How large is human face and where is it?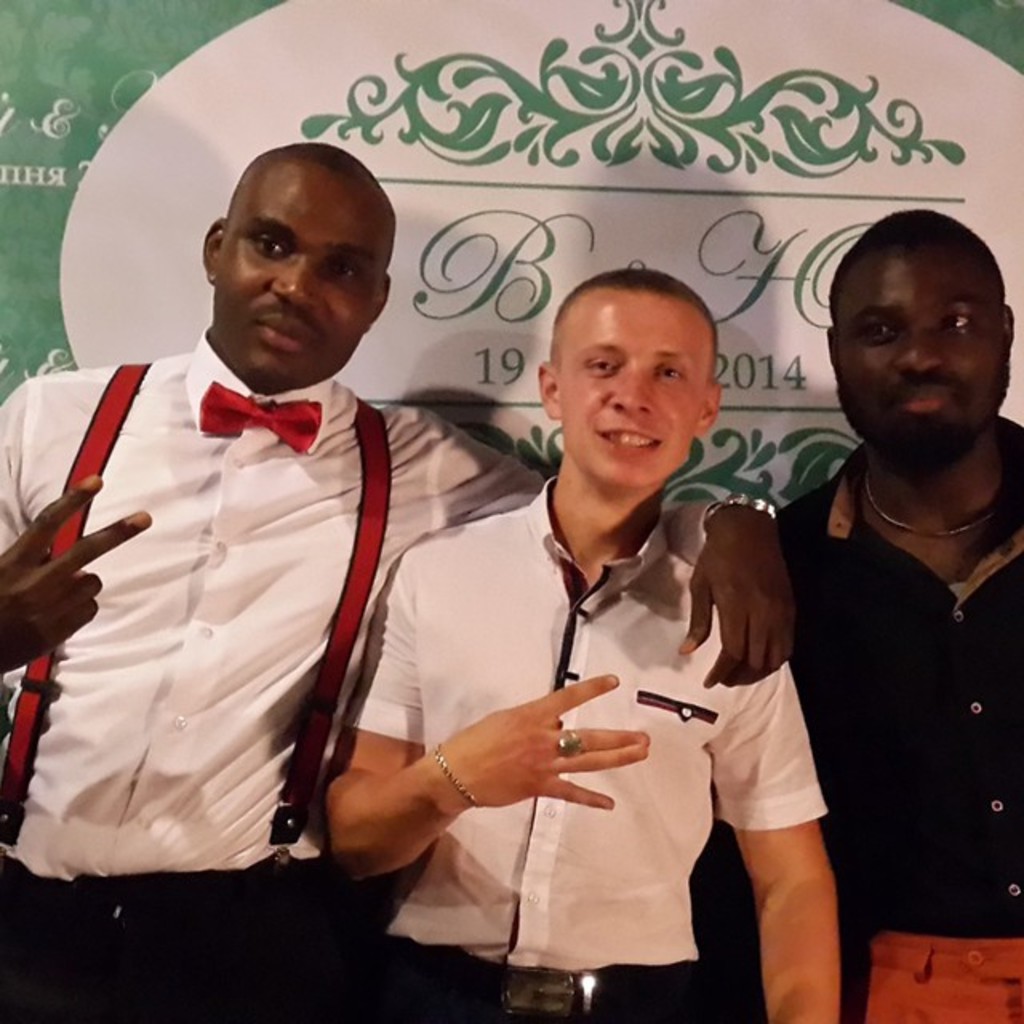
Bounding box: left=837, top=245, right=1022, bottom=445.
